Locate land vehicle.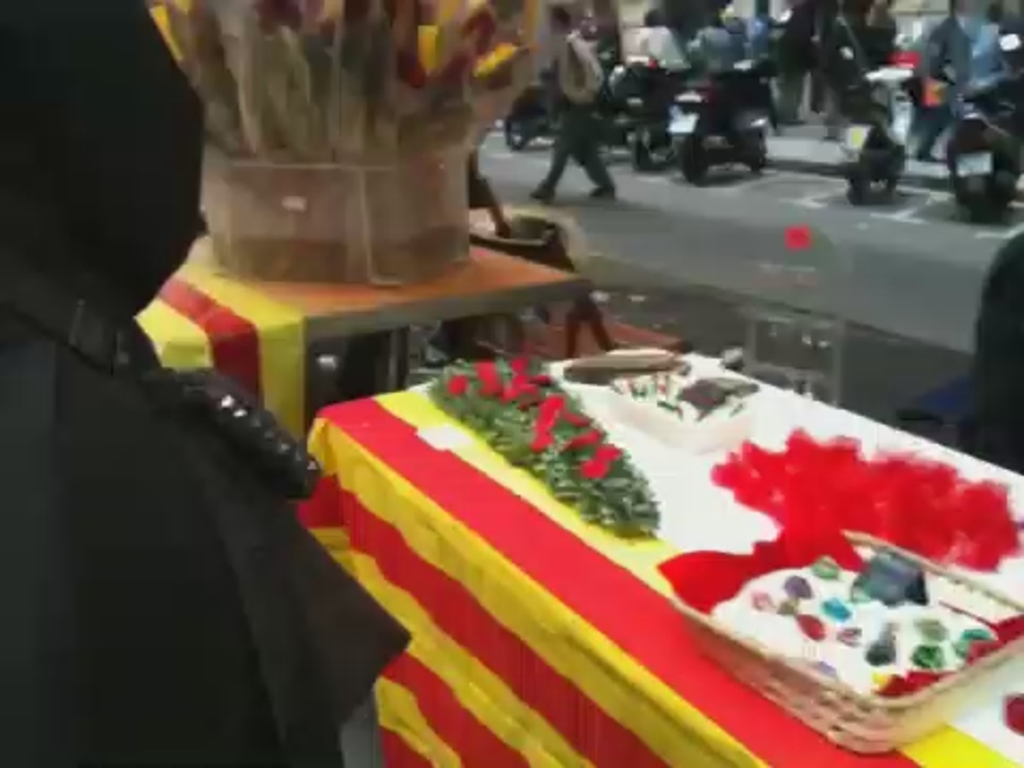
Bounding box: locate(838, 49, 919, 201).
